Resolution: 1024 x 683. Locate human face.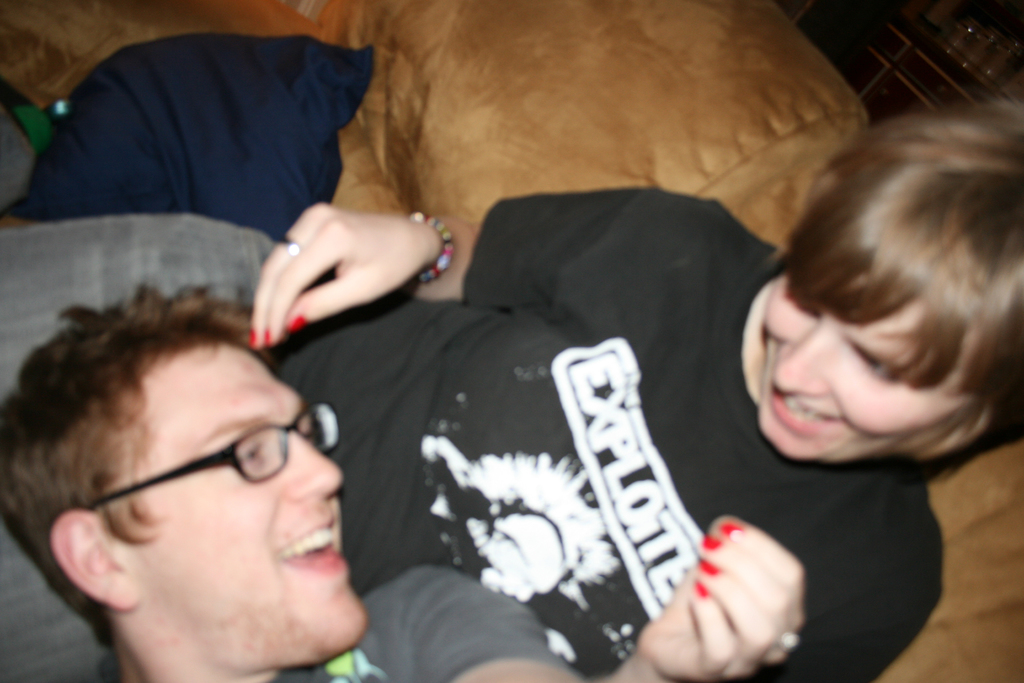
detection(118, 359, 367, 657).
